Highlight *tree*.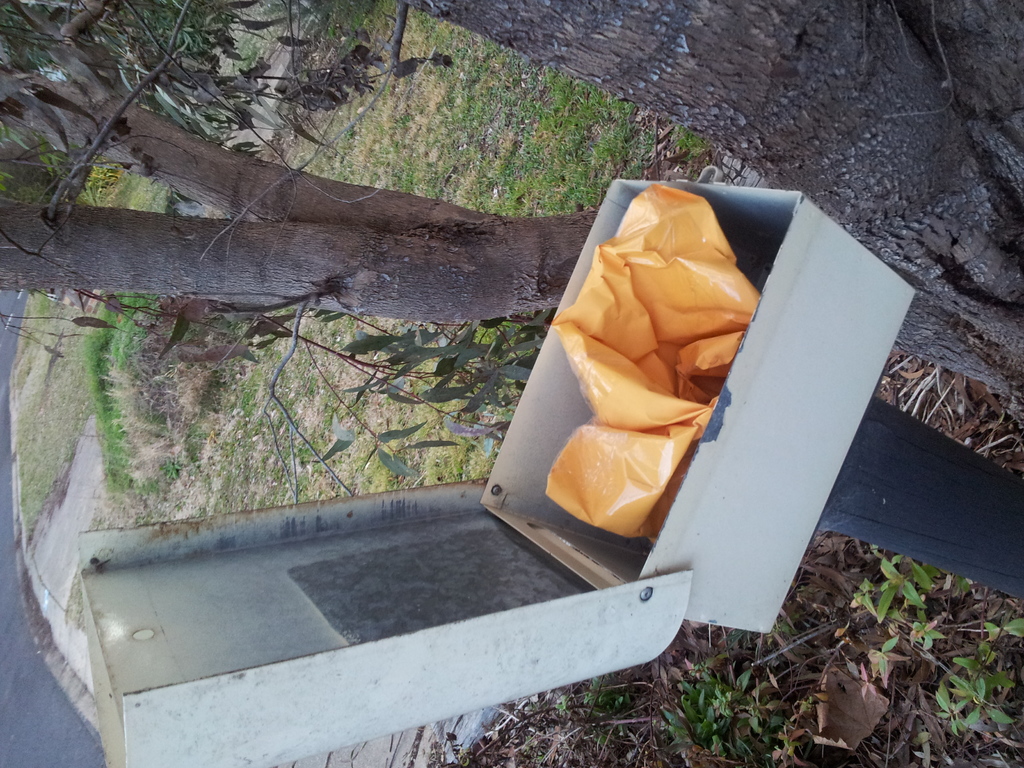
Highlighted region: crop(0, 0, 1021, 412).
